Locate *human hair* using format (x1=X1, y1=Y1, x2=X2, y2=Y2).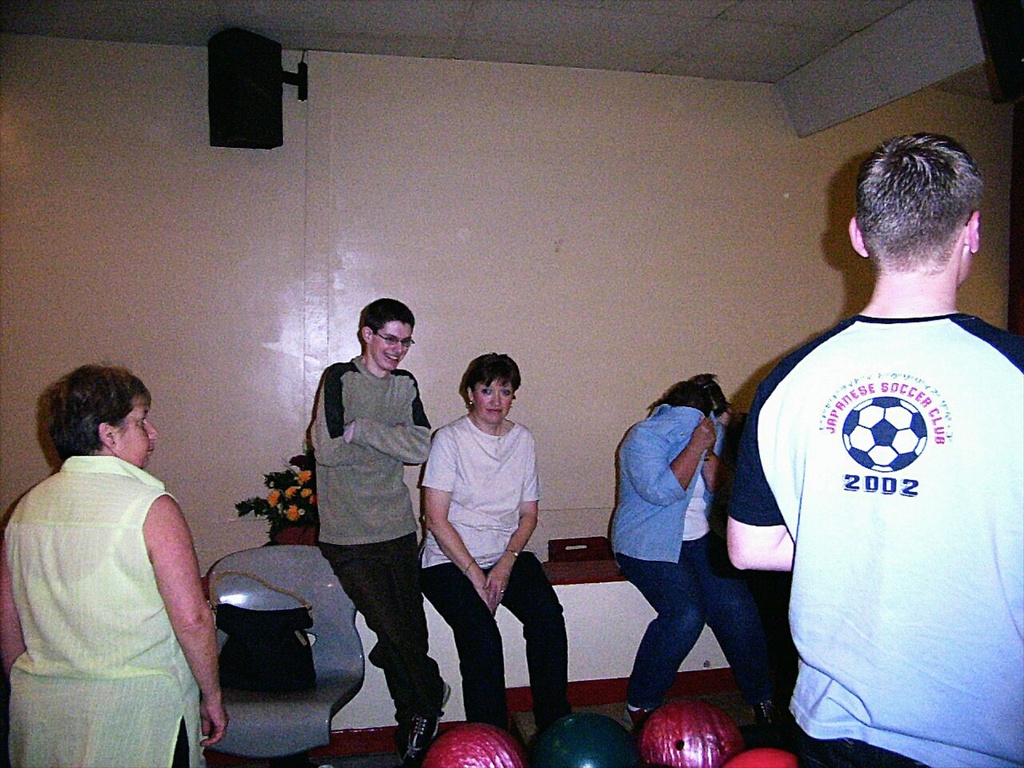
(x1=858, y1=132, x2=982, y2=264).
